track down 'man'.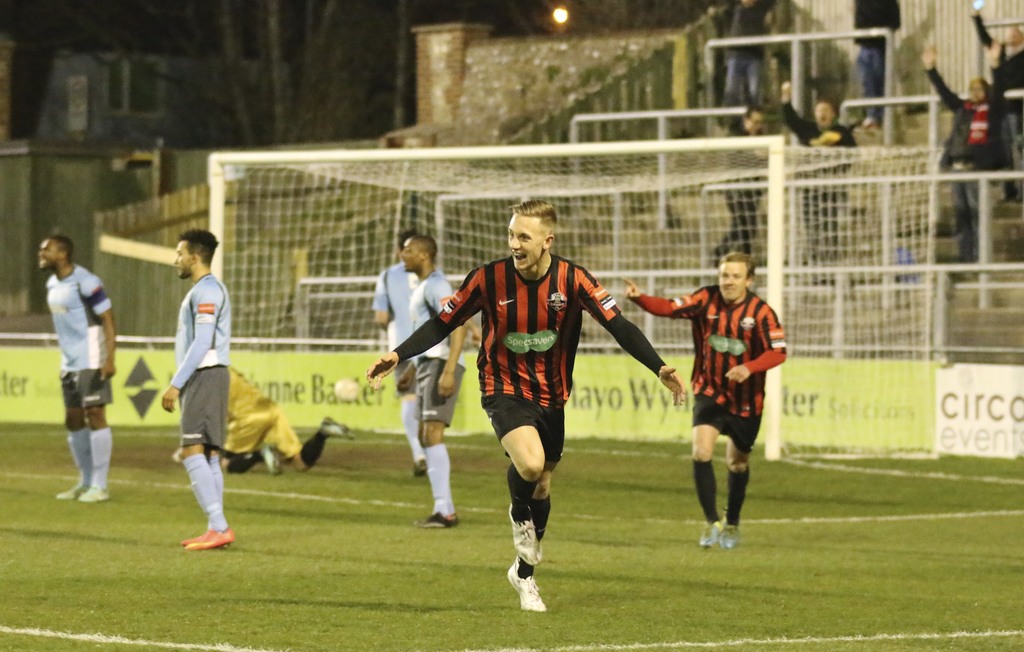
Tracked to 384 222 461 525.
